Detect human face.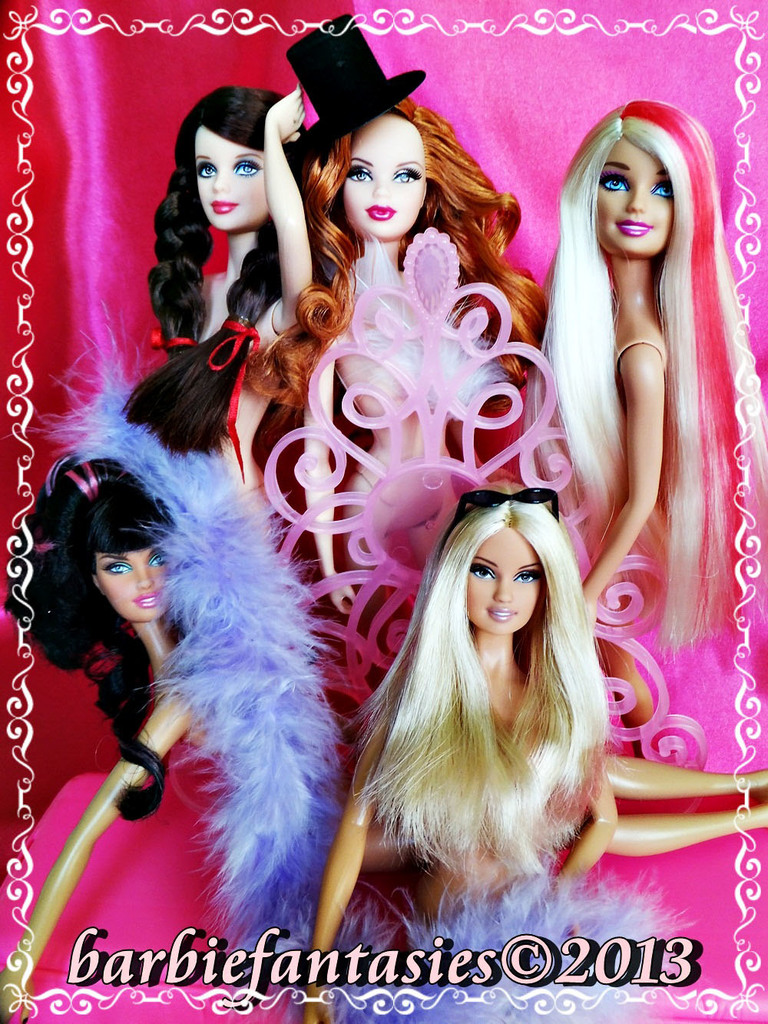
Detected at 94:551:173:614.
